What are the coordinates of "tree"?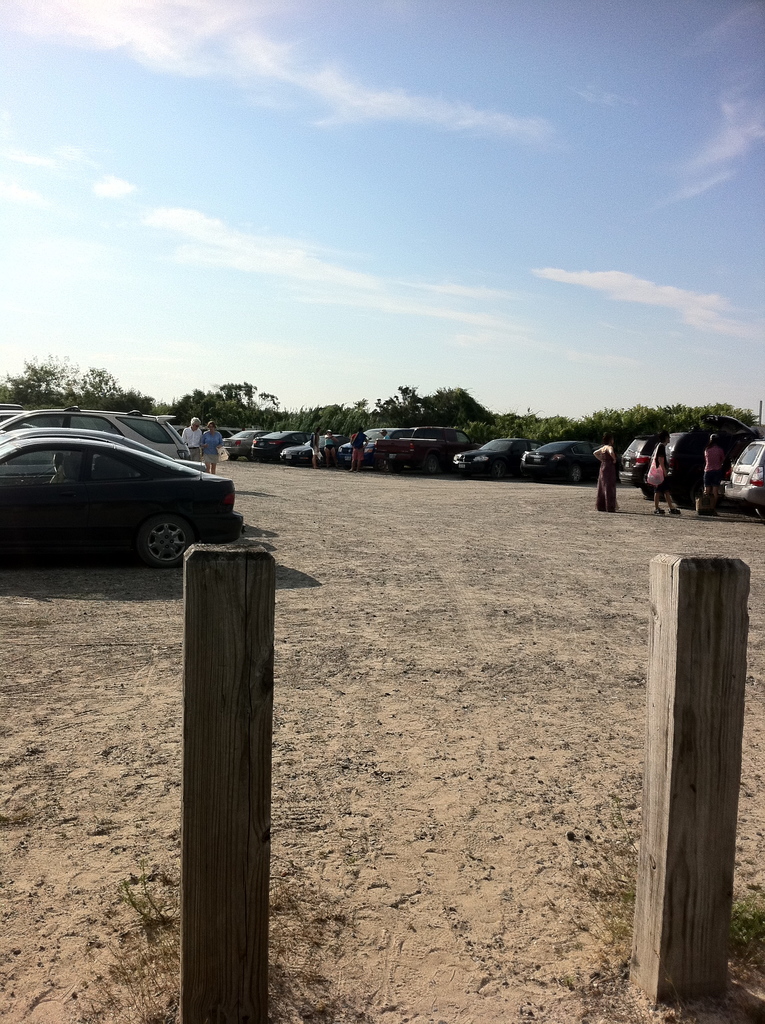
(left=240, top=392, right=282, bottom=423).
